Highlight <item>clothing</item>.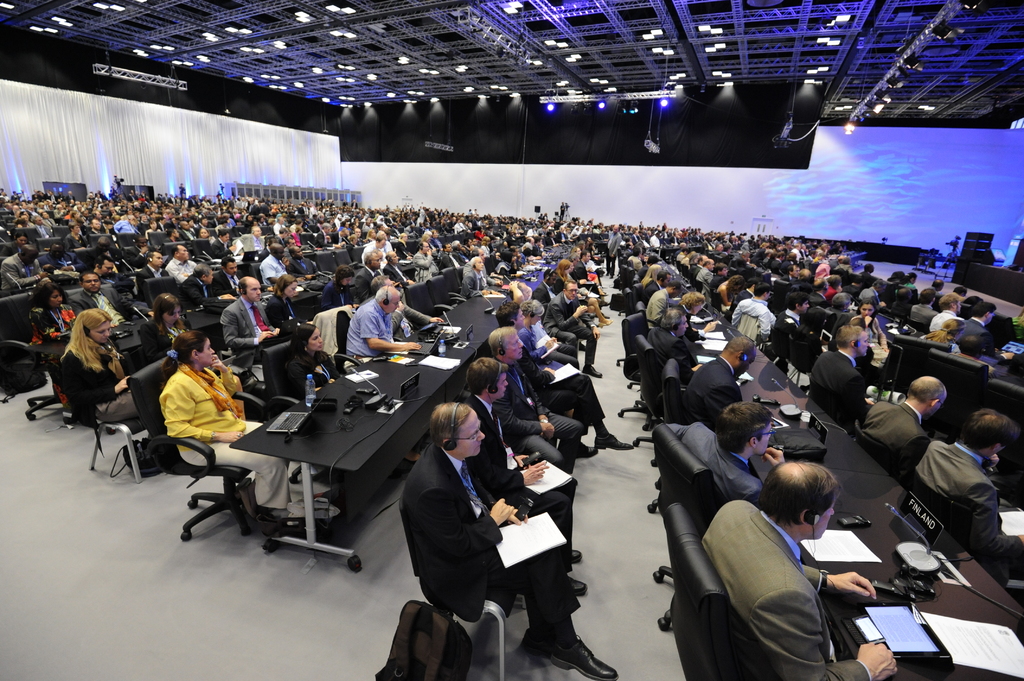
Highlighted region: l=216, t=264, r=236, b=296.
